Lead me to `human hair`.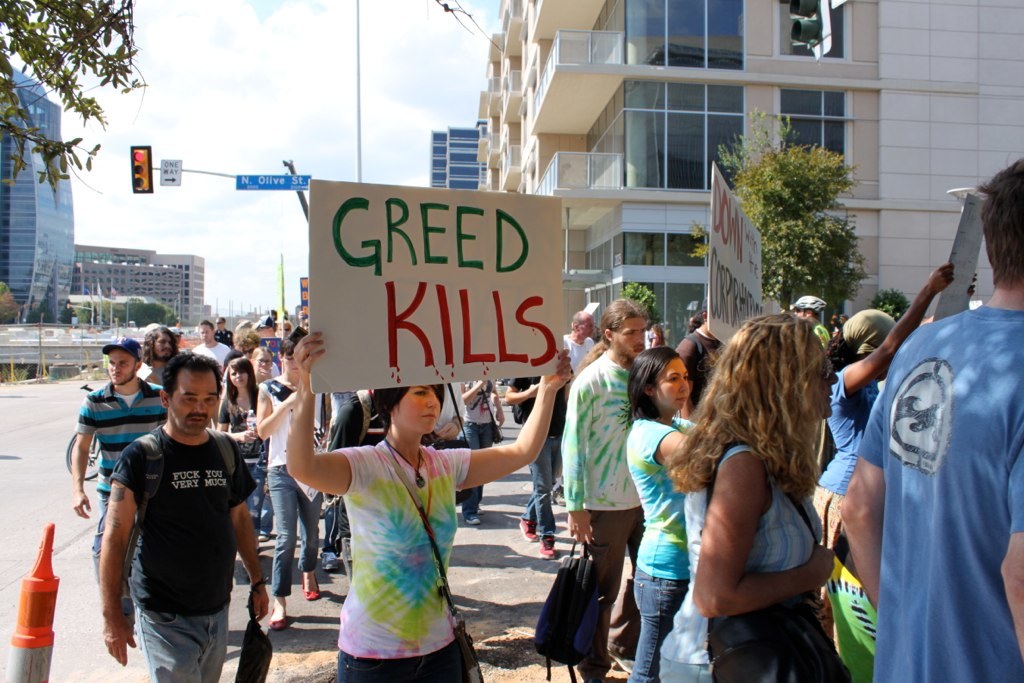
Lead to (x1=247, y1=344, x2=271, y2=363).
